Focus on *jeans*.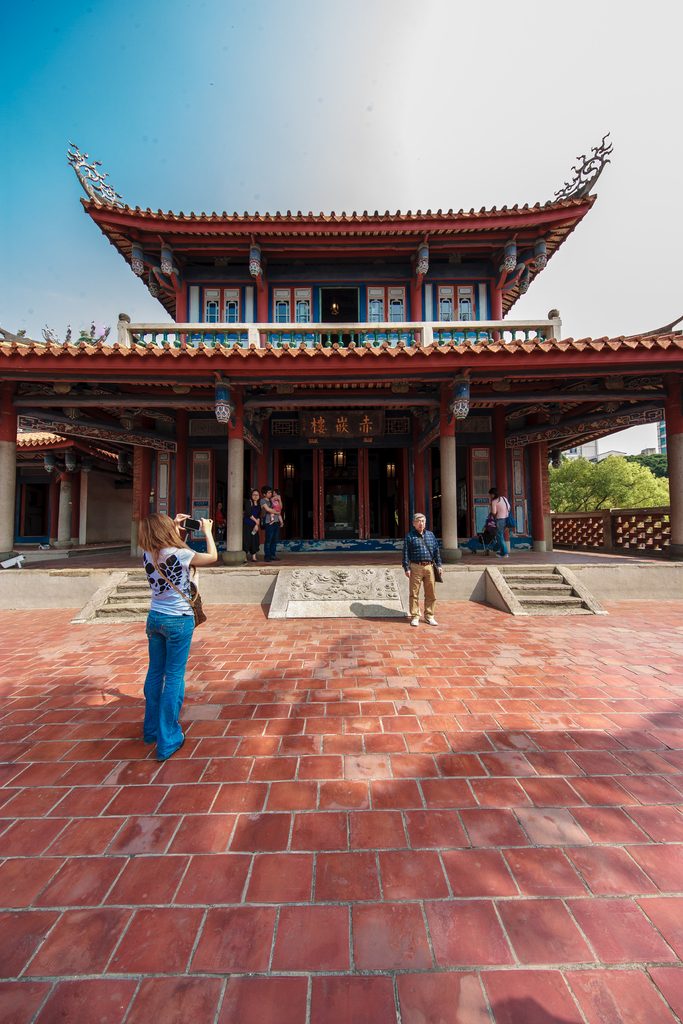
Focused at 497/522/506/552.
